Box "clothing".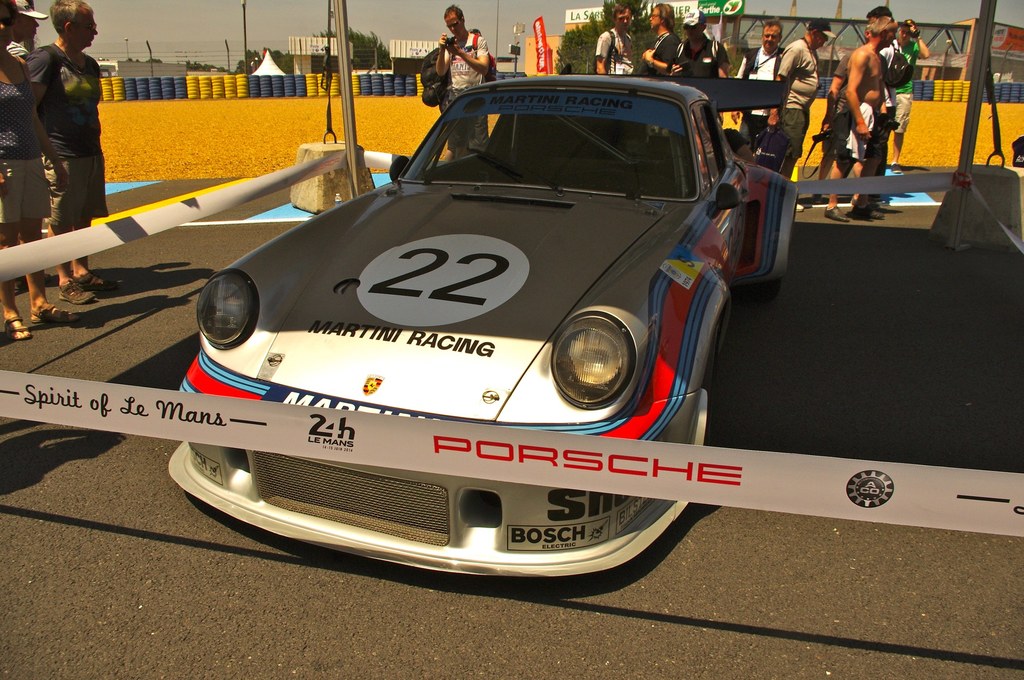
x1=434, y1=27, x2=493, y2=150.
